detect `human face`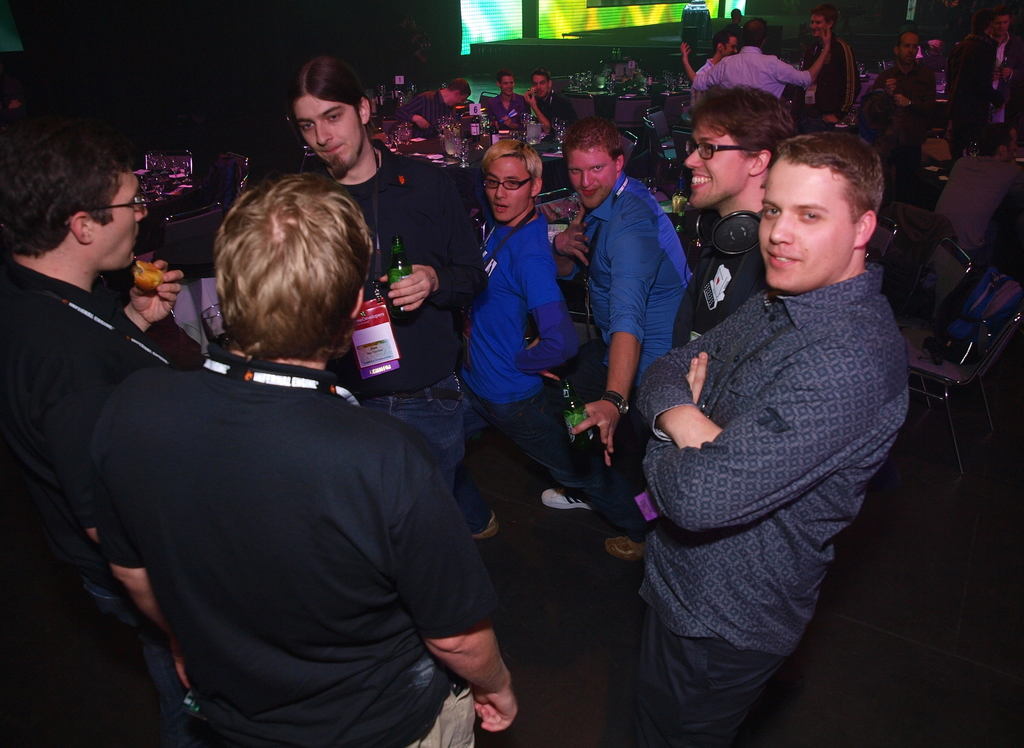
<box>537,75,548,100</box>
